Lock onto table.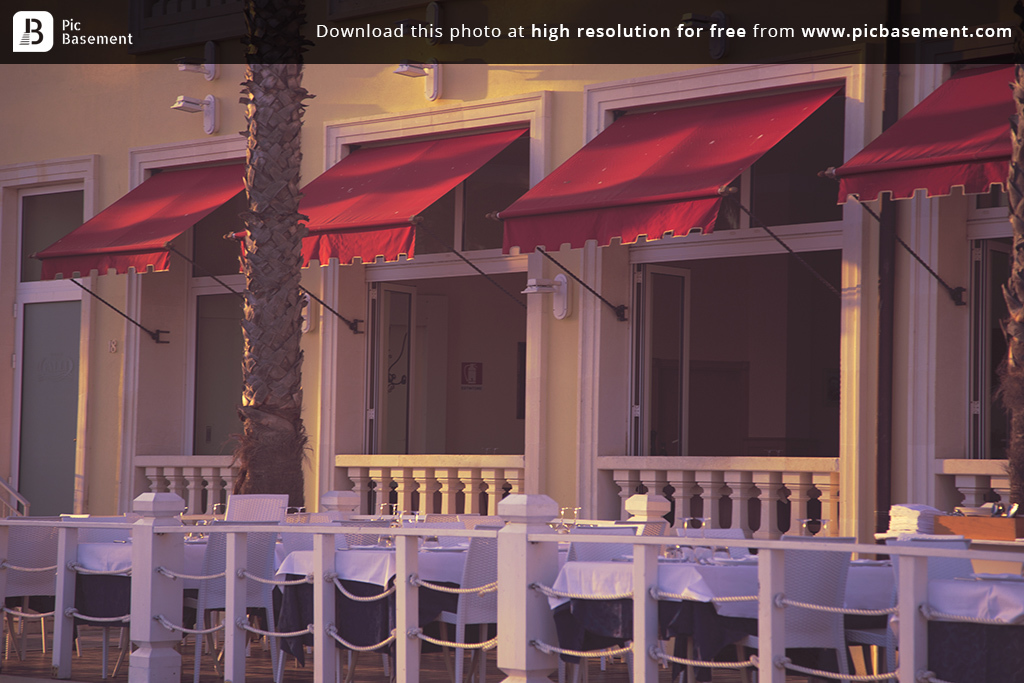
Locked: bbox(263, 538, 741, 682).
